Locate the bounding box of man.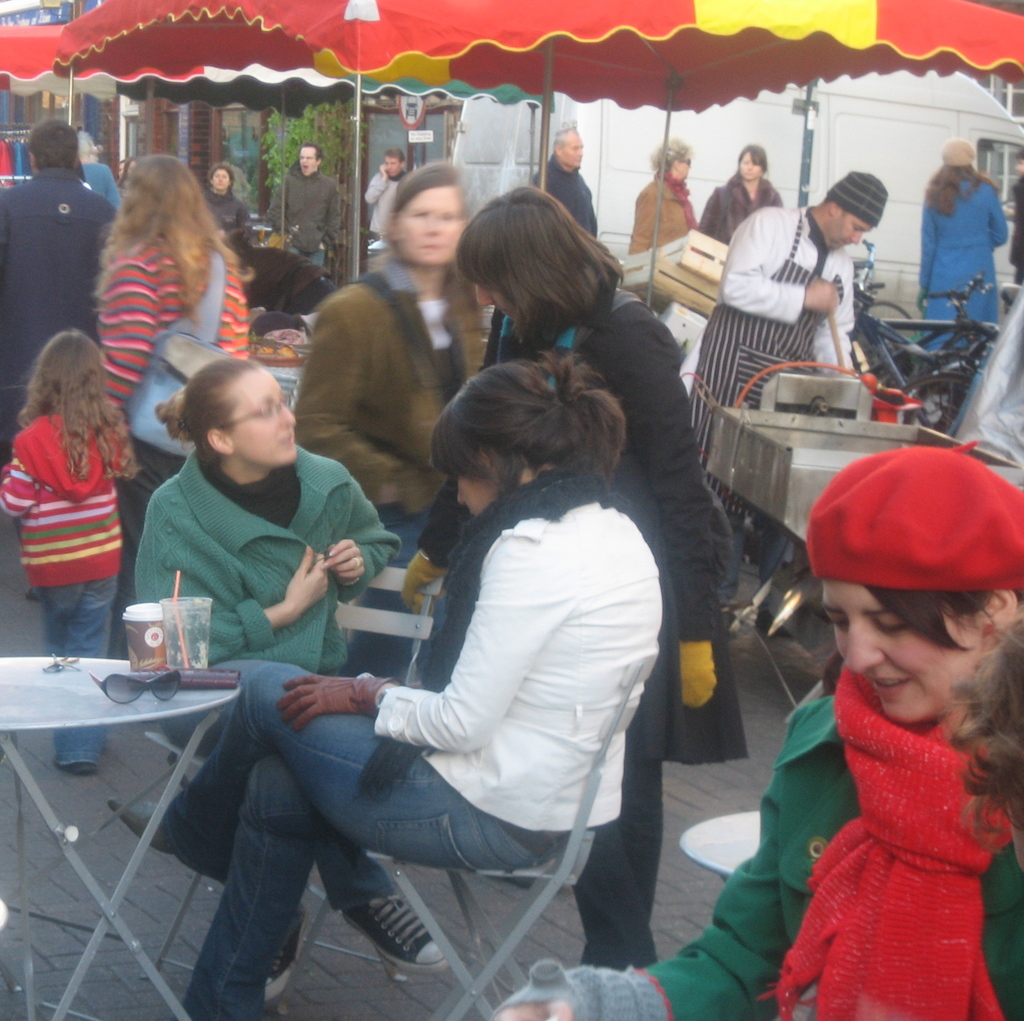
Bounding box: left=529, top=127, right=601, bottom=241.
